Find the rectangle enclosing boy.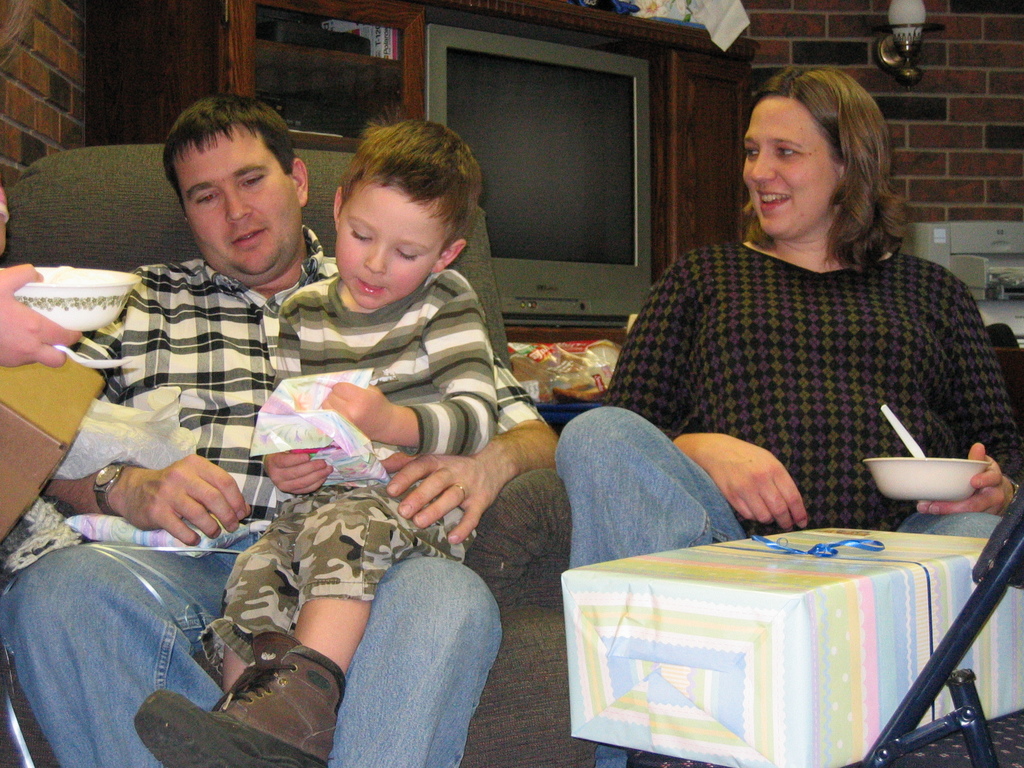
bbox=[145, 101, 550, 703].
